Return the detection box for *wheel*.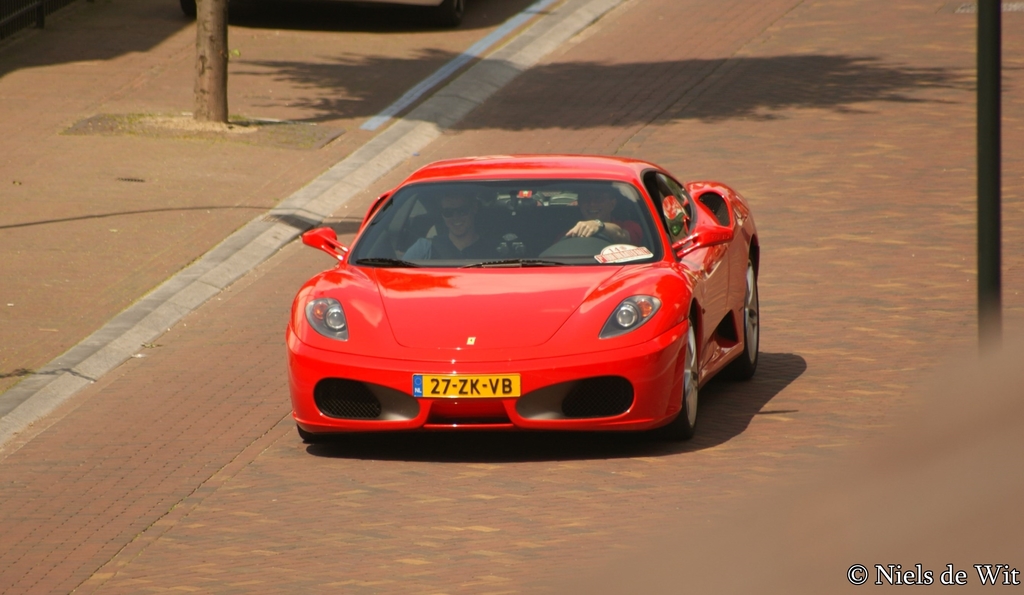
box(669, 311, 702, 437).
